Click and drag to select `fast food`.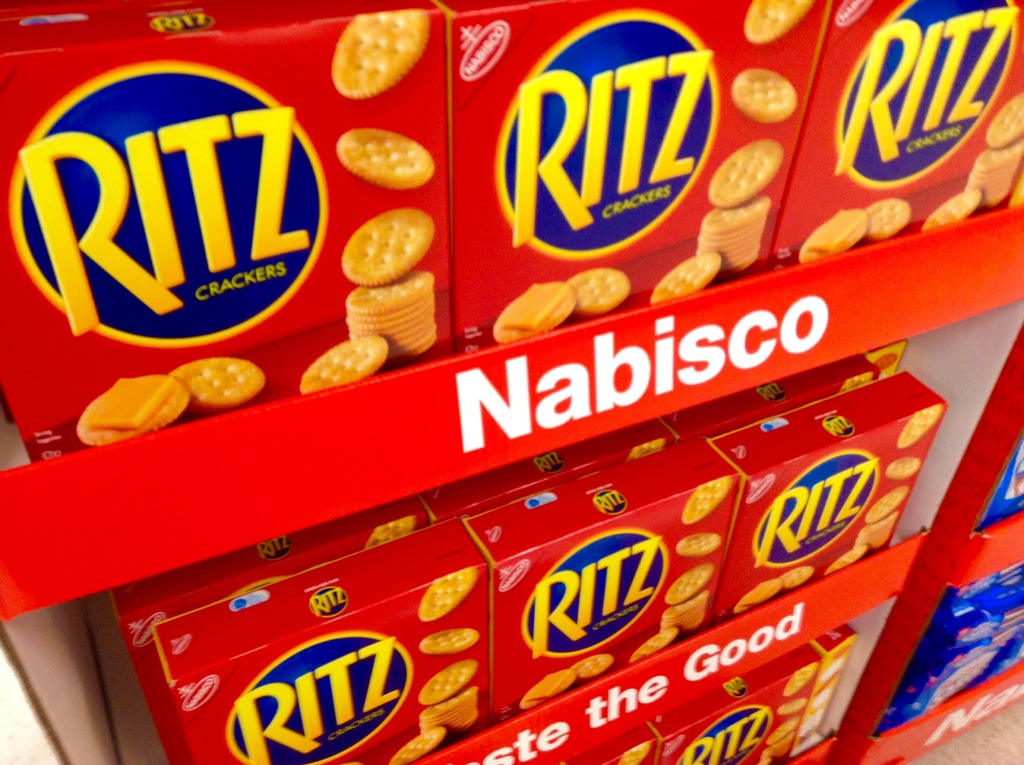
Selection: <bbox>415, 657, 474, 701</bbox>.
